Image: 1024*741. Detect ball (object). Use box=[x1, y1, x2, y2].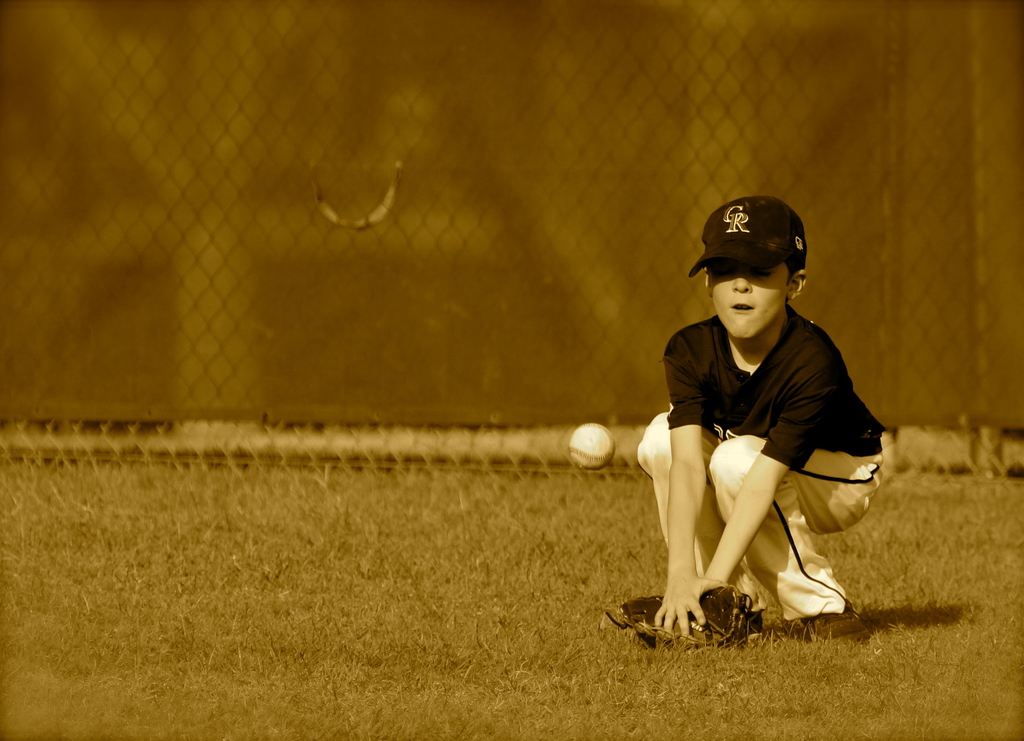
box=[566, 422, 616, 470].
